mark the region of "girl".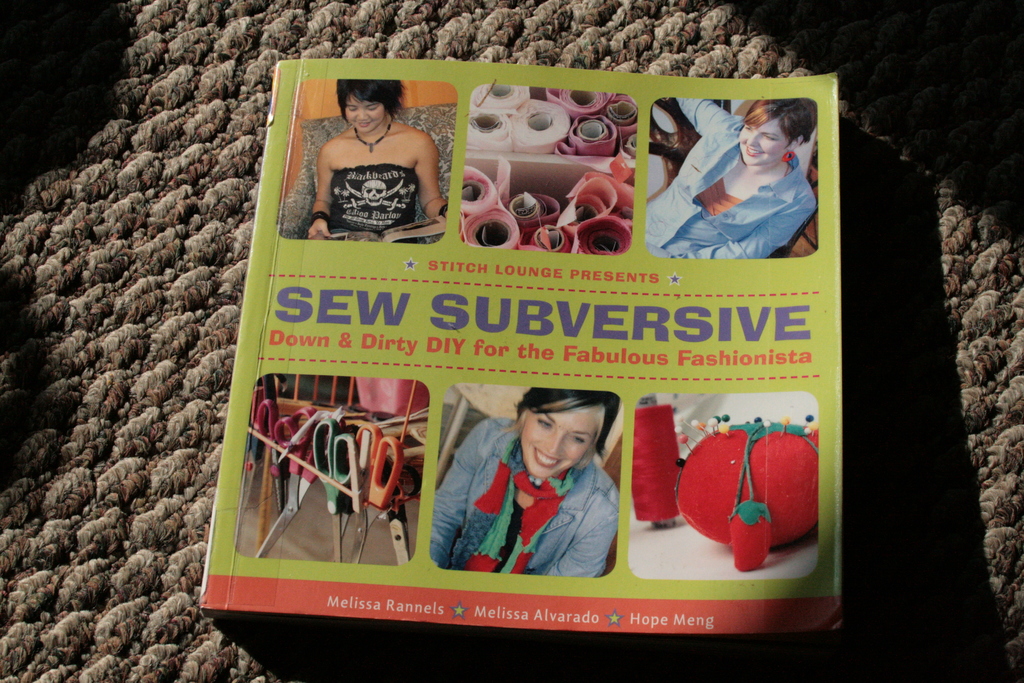
Region: crop(645, 98, 817, 262).
